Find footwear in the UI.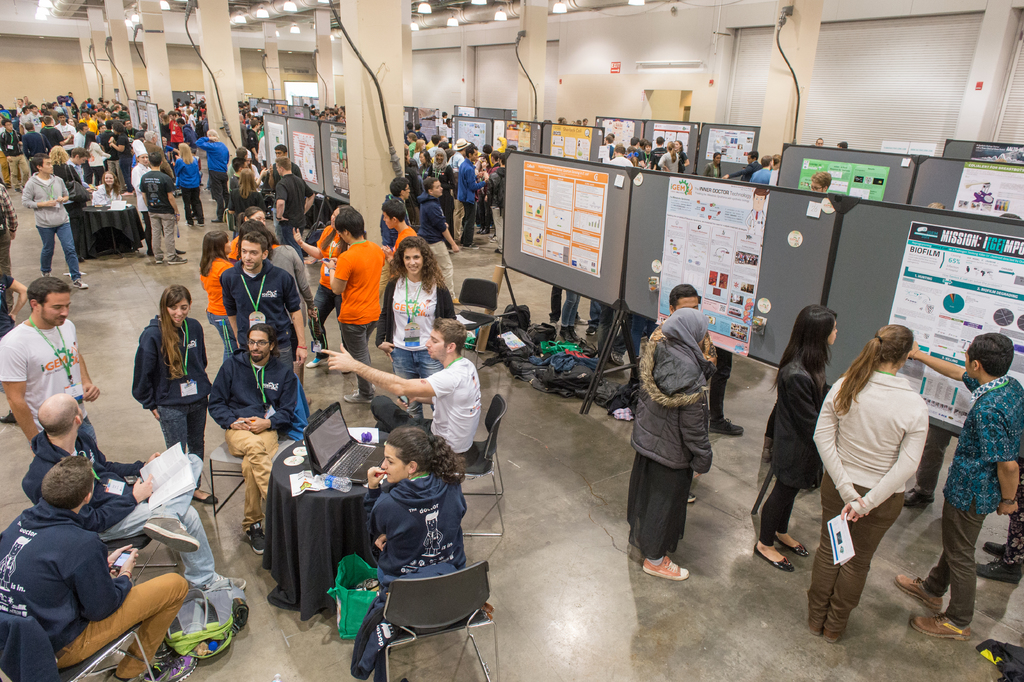
UI element at crop(557, 325, 577, 344).
